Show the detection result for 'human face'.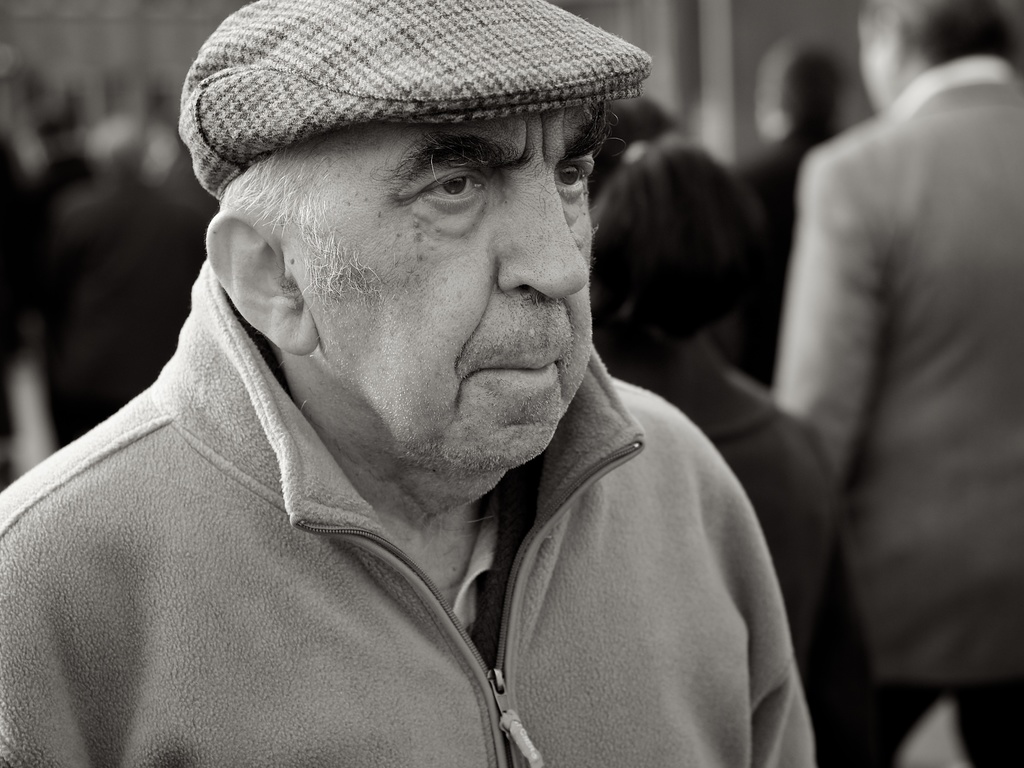
(x1=283, y1=103, x2=609, y2=480).
